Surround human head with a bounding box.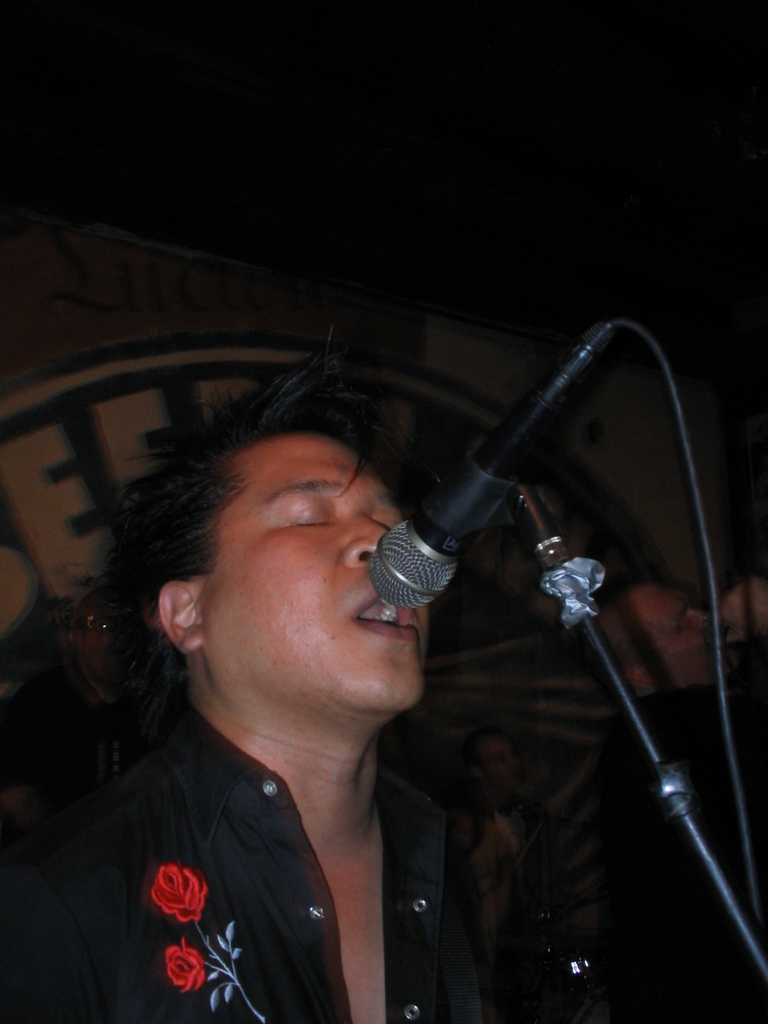
detection(123, 385, 440, 739).
